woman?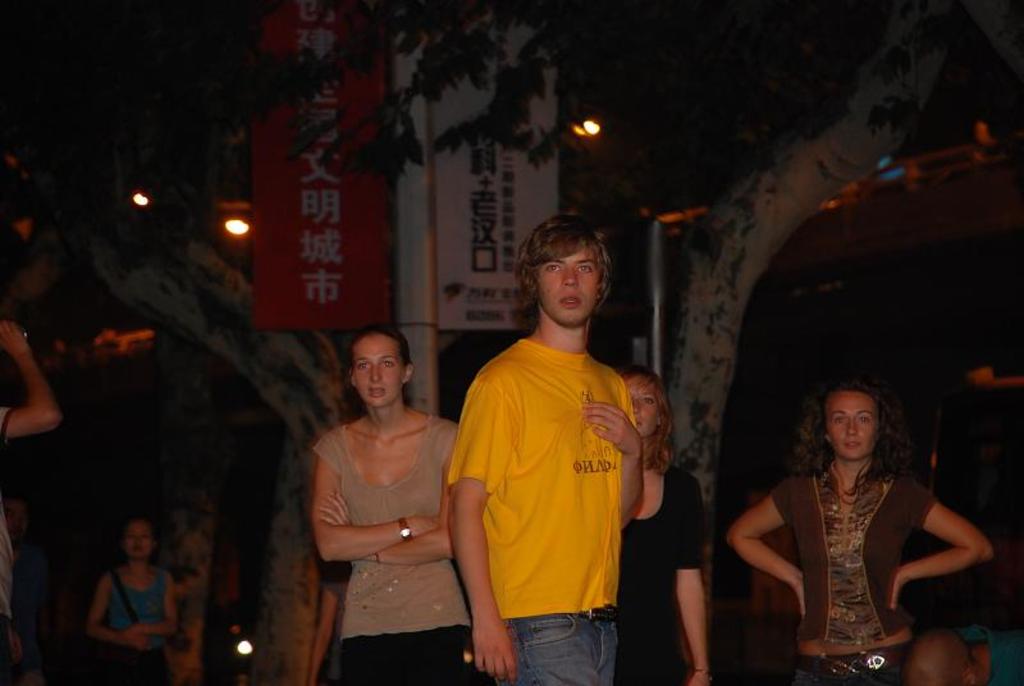
rect(614, 360, 716, 685)
